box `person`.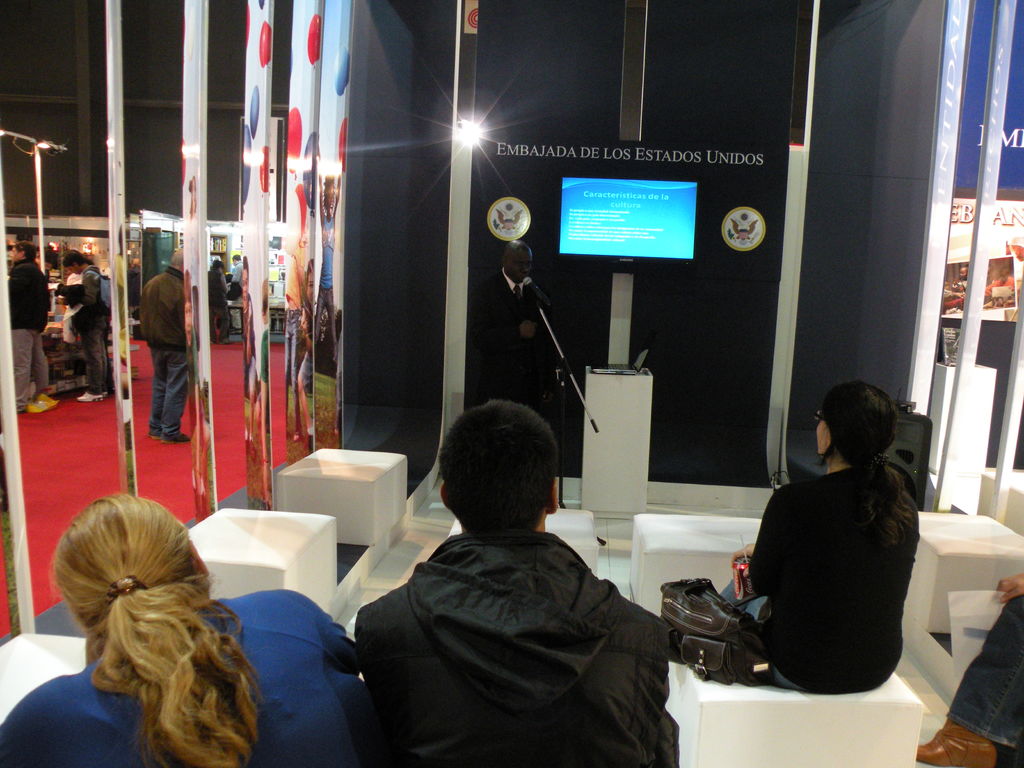
738, 374, 927, 728.
